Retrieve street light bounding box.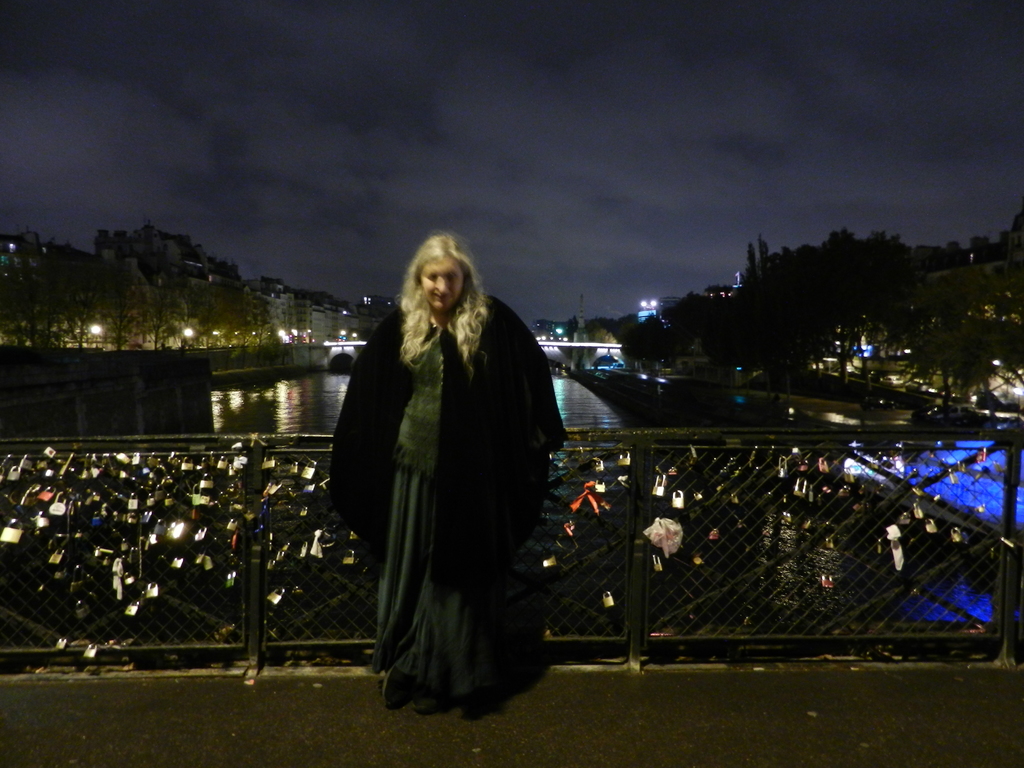
Bounding box: x1=180 y1=328 x2=193 y2=339.
